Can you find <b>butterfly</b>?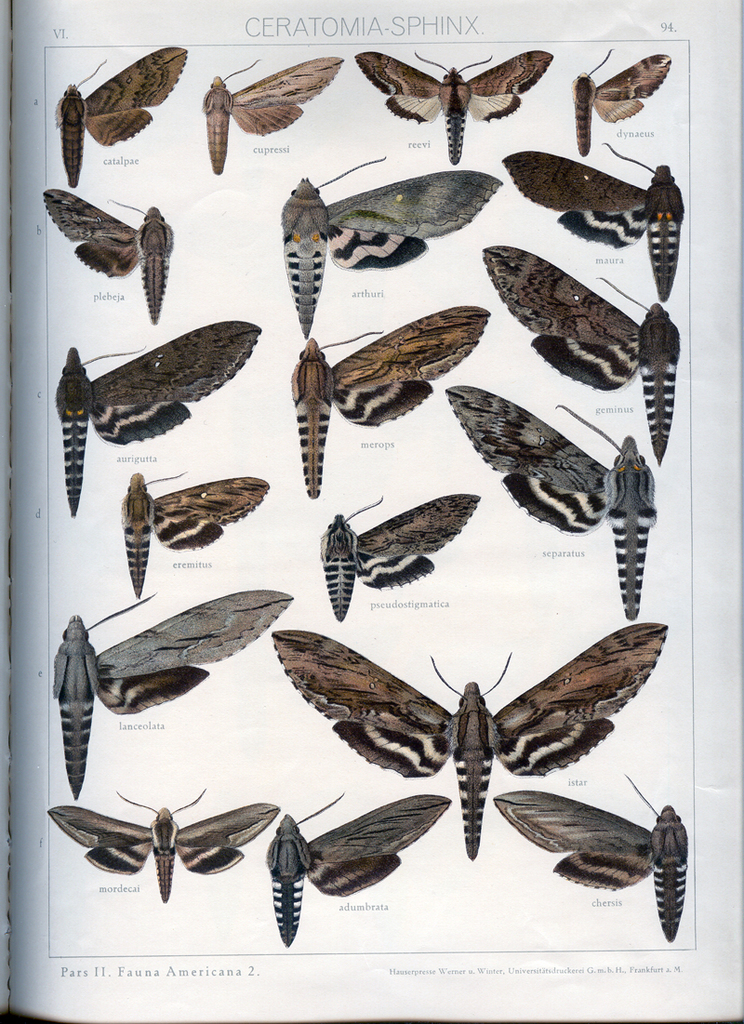
Yes, bounding box: <region>283, 304, 498, 496</region>.
